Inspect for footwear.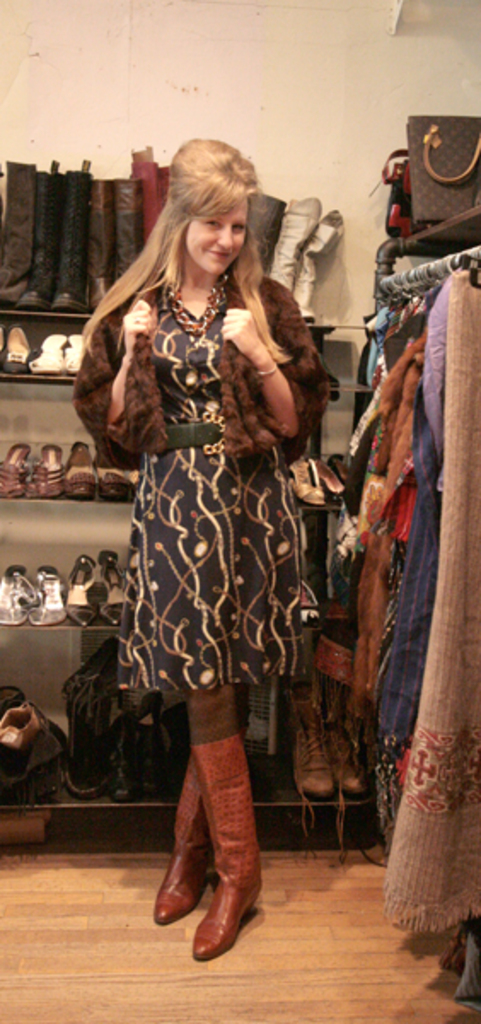
Inspection: box(287, 201, 345, 323).
